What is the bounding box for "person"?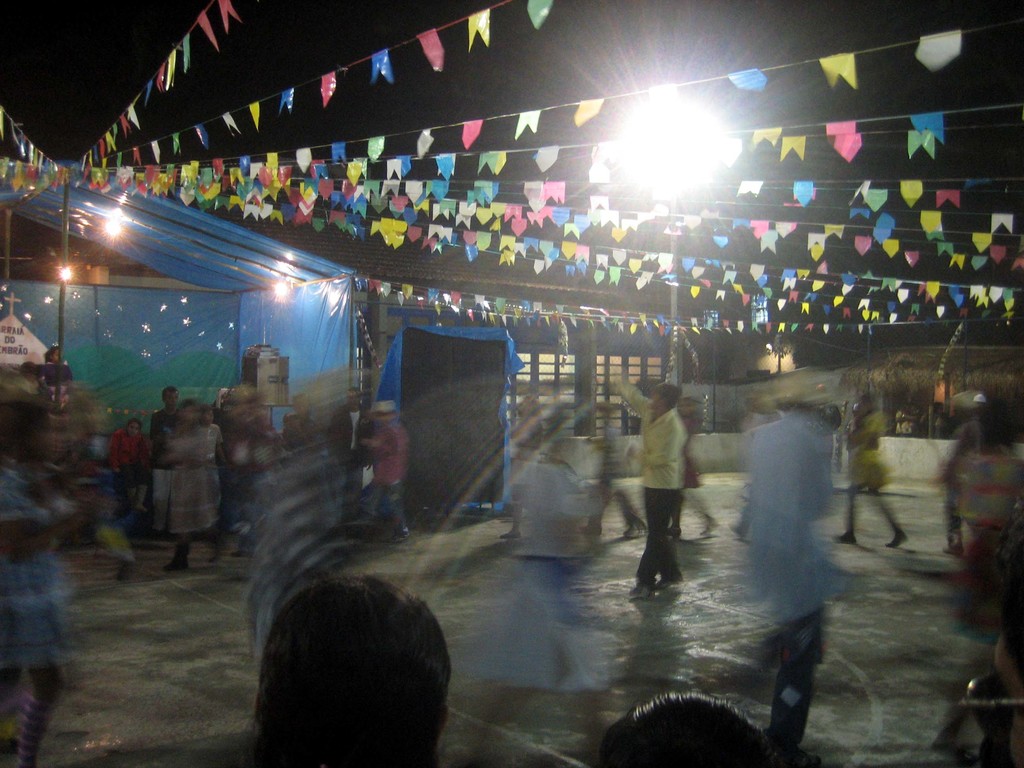
crop(823, 383, 916, 547).
